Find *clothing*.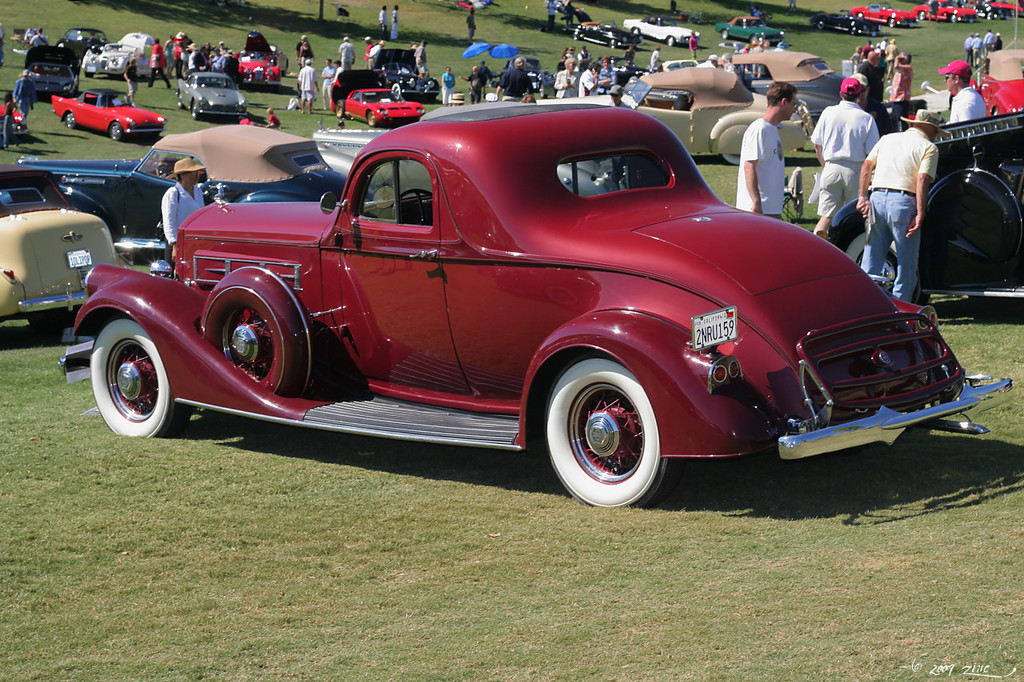
locate(733, 119, 782, 214).
